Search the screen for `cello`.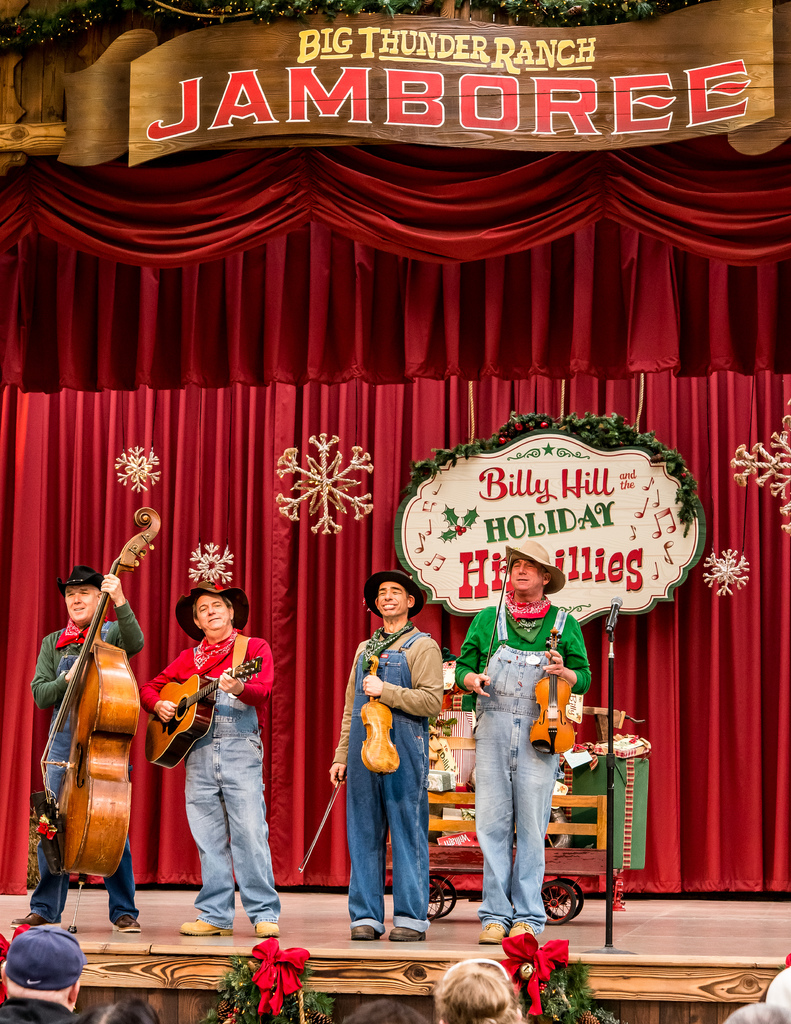
Found at box(484, 564, 573, 756).
